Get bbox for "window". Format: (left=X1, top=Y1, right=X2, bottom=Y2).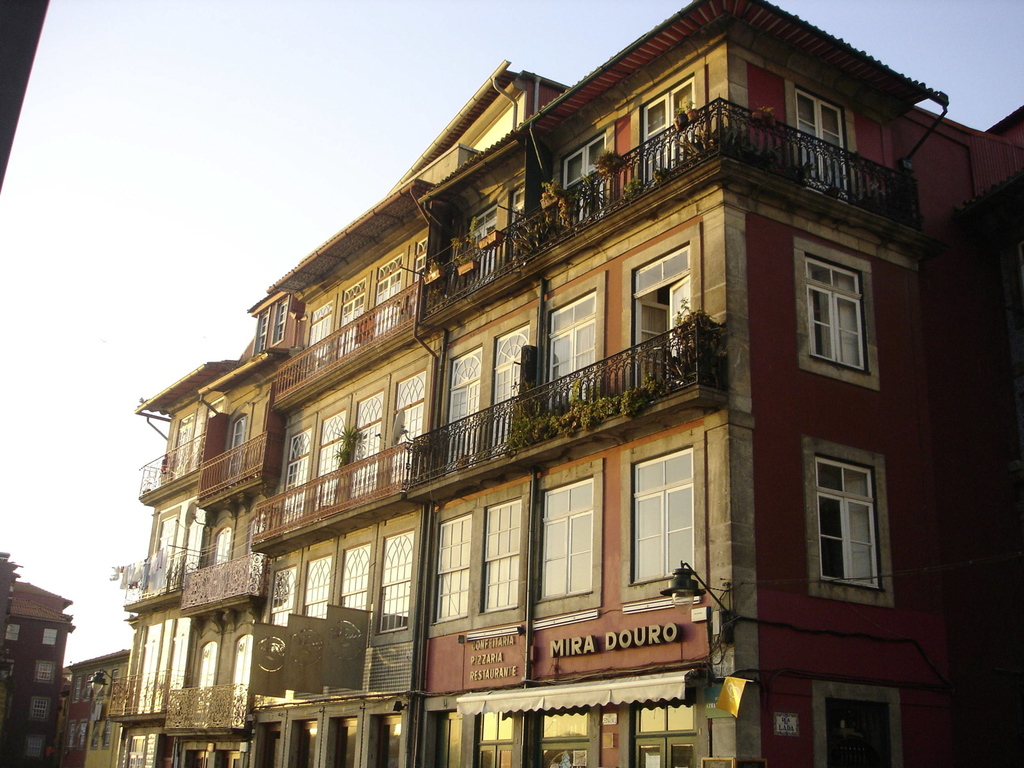
(left=318, top=411, right=341, bottom=506).
